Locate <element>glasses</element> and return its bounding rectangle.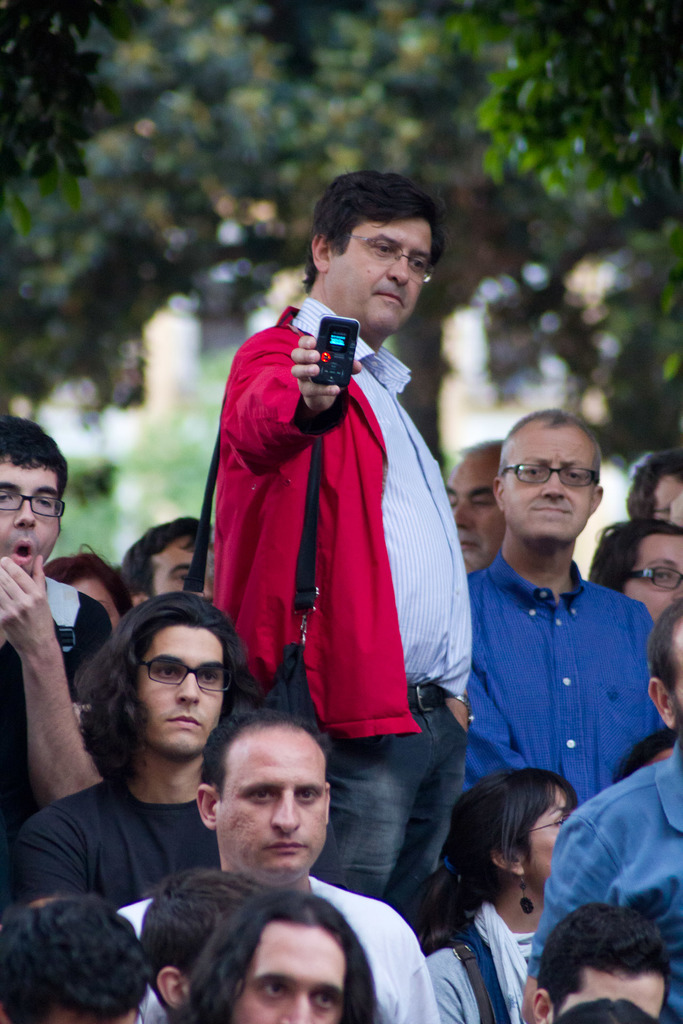
<bbox>145, 652, 227, 692</bbox>.
